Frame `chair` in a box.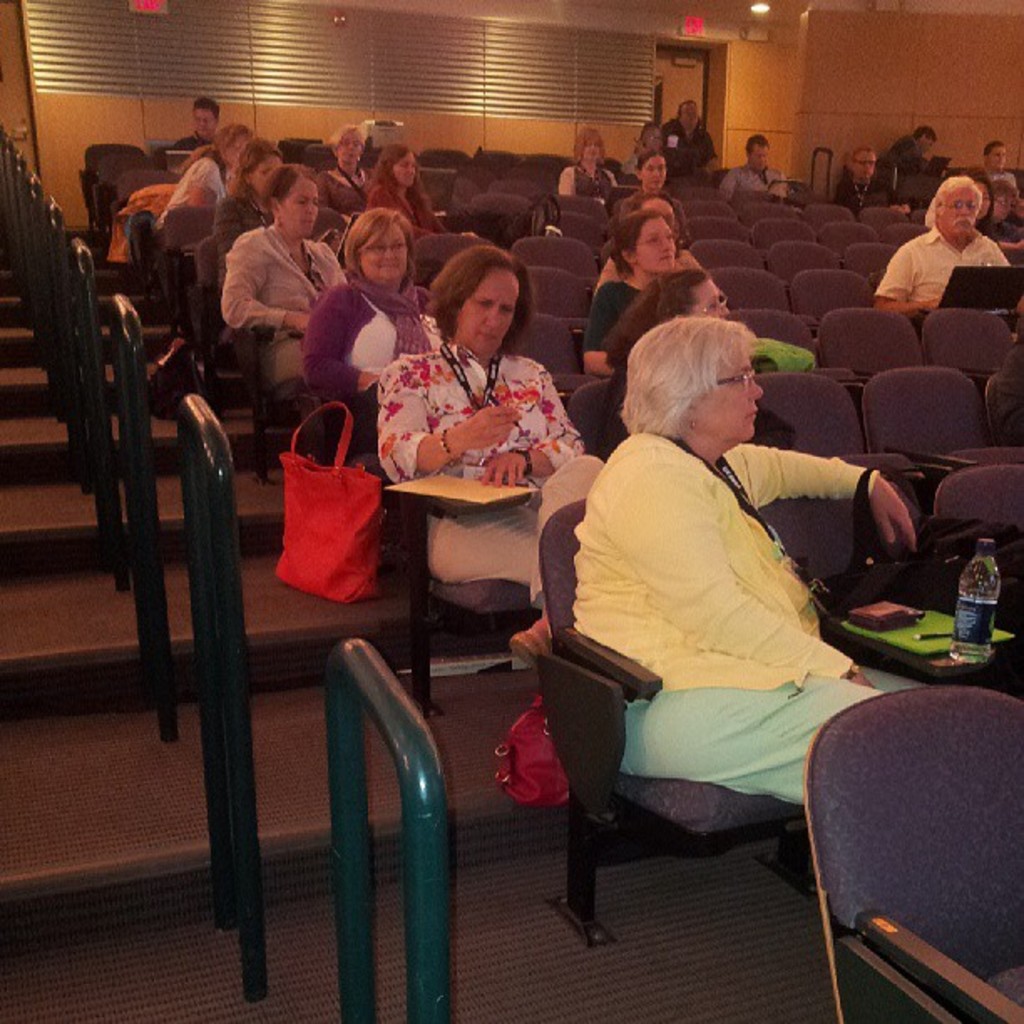
(left=125, top=167, right=182, bottom=305).
